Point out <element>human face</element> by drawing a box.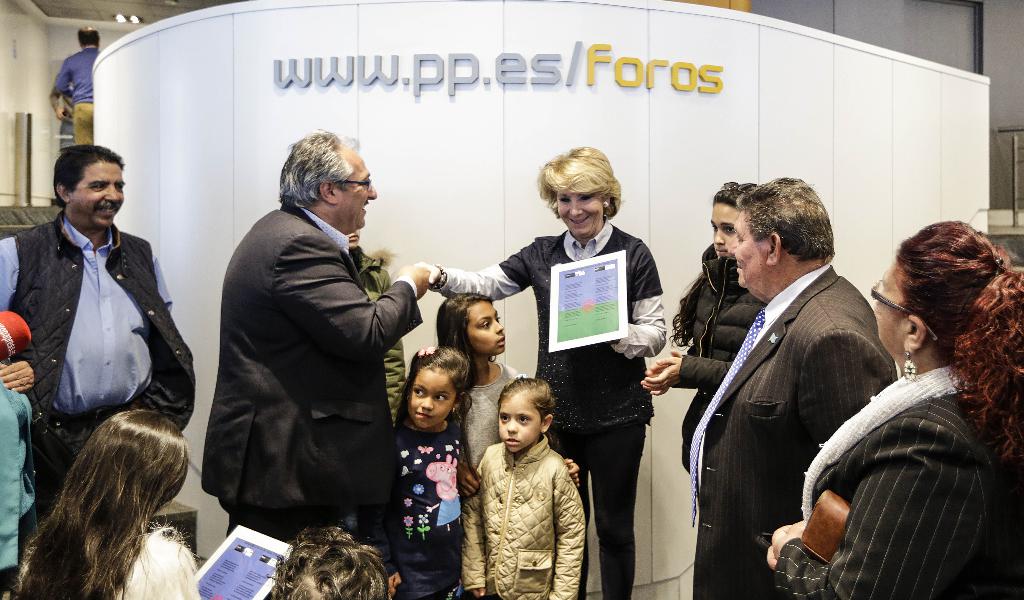
(left=872, top=276, right=904, bottom=343).
